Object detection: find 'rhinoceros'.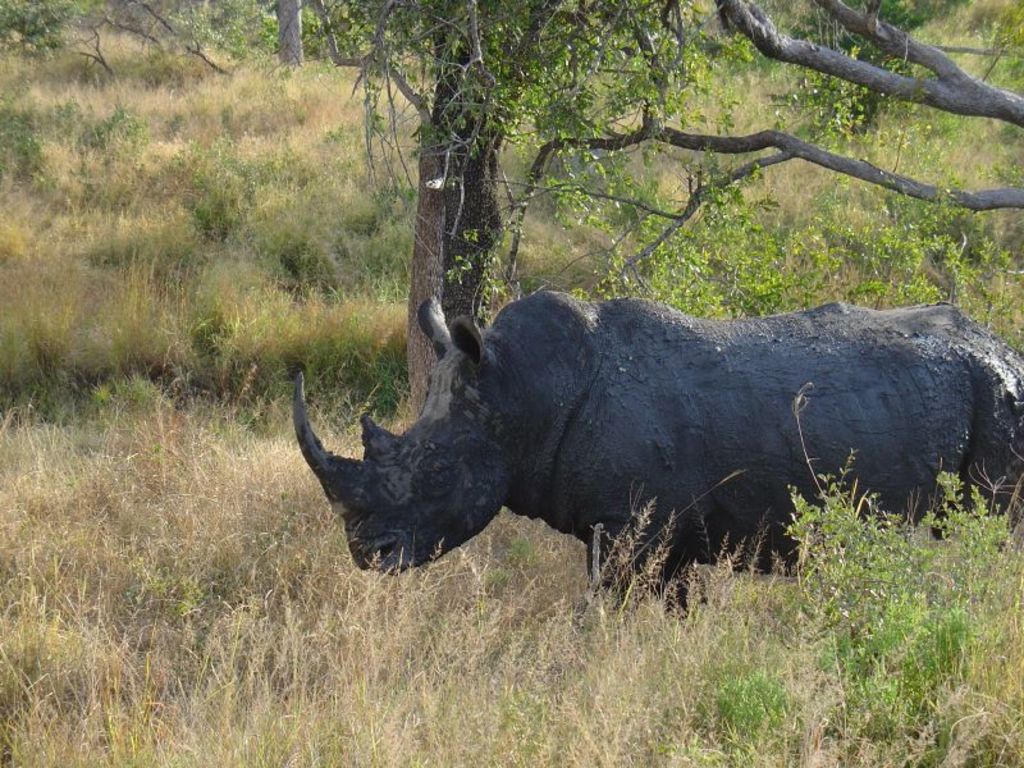
locate(280, 283, 1023, 639).
